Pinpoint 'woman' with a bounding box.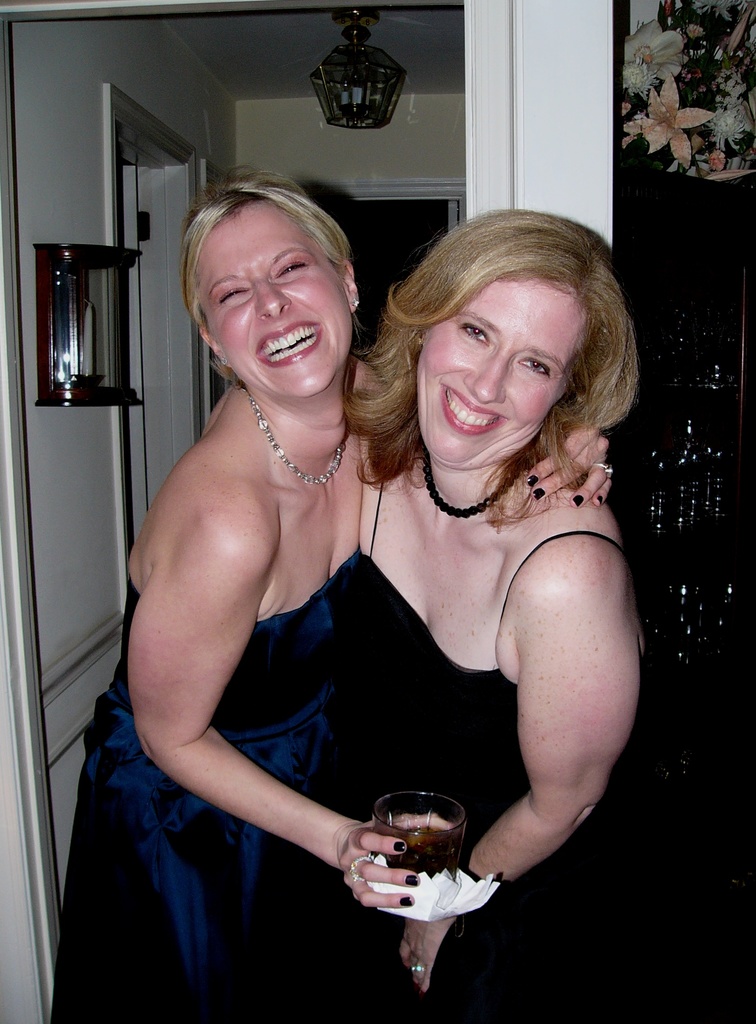
144/166/650/995.
